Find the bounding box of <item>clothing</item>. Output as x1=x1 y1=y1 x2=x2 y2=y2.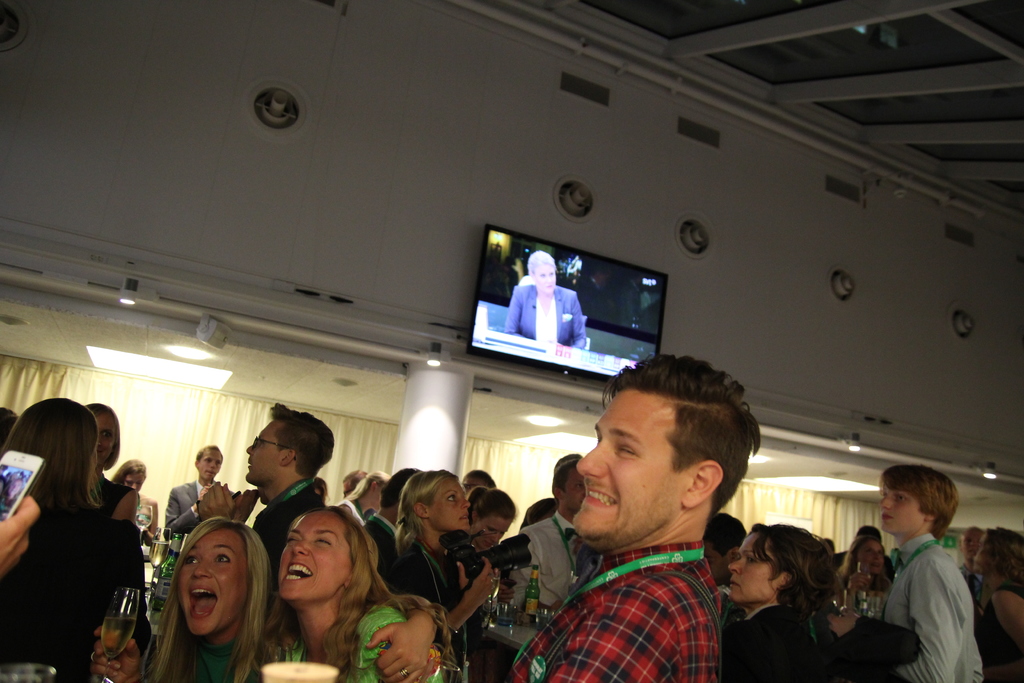
x1=883 y1=533 x2=970 y2=682.
